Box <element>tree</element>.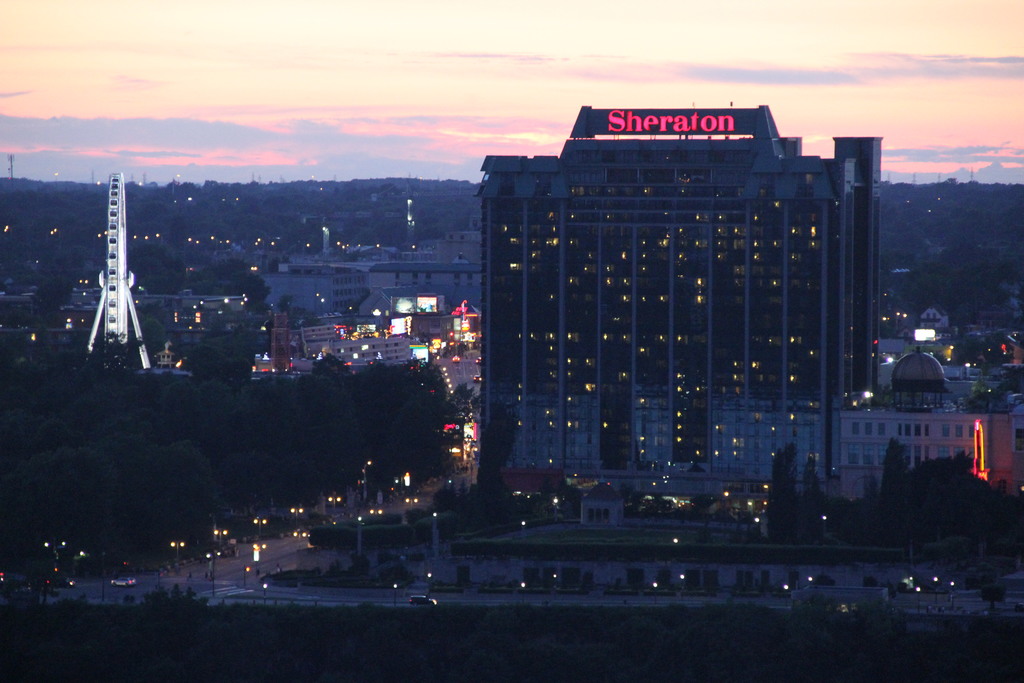
(431, 480, 460, 513).
